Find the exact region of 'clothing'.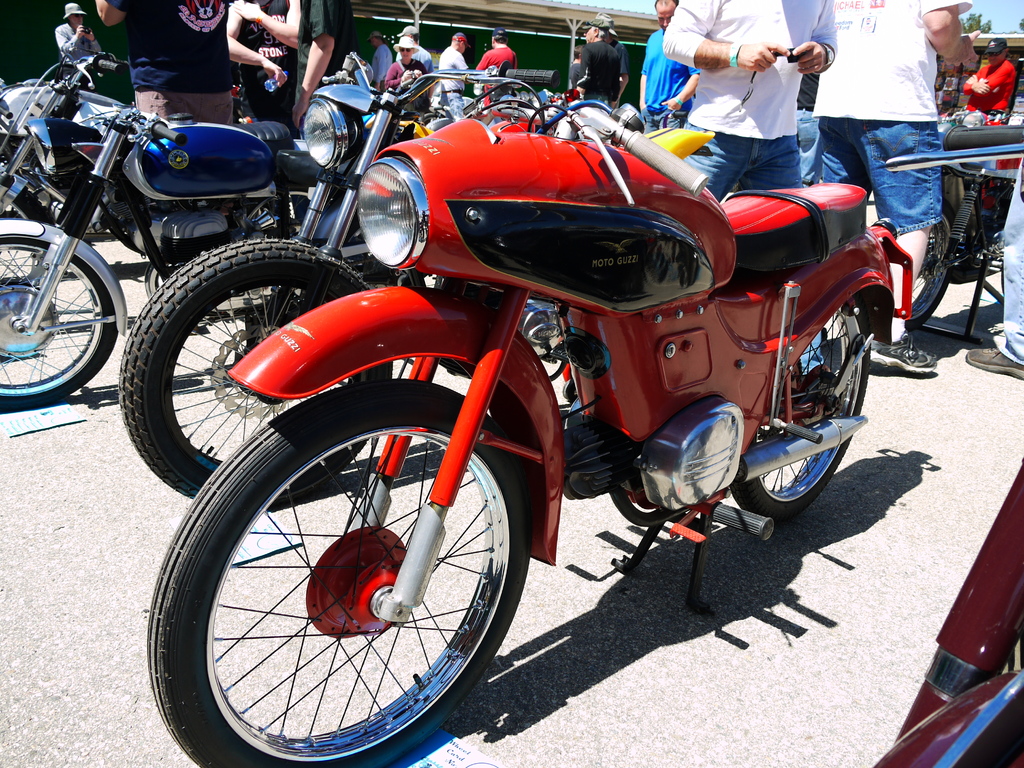
Exact region: <bbox>614, 38, 632, 77</bbox>.
